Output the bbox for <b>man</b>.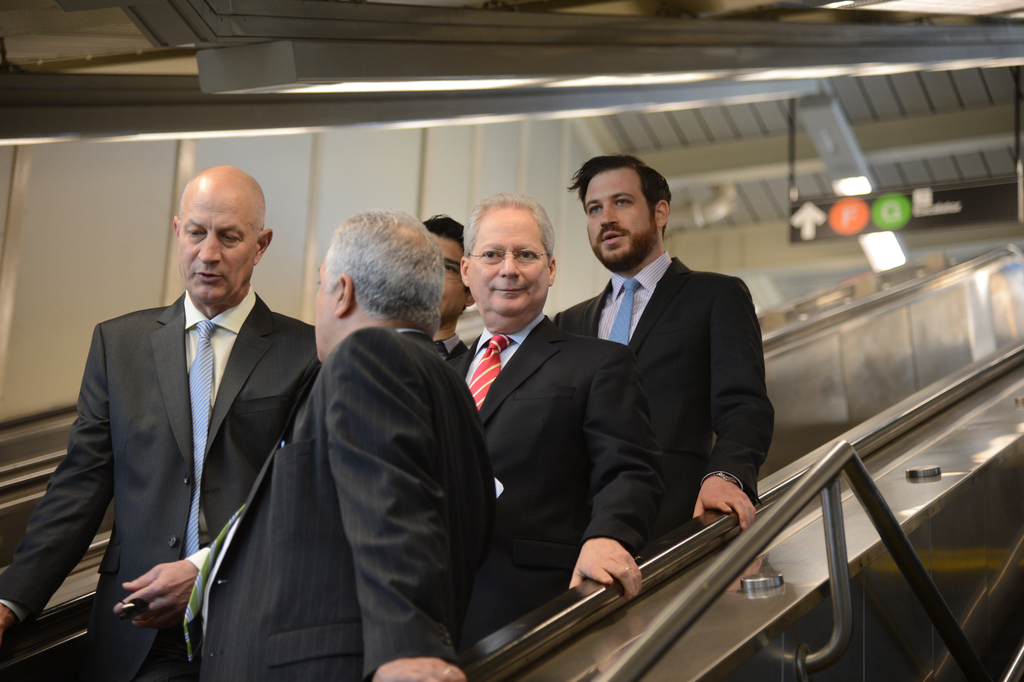
pyautogui.locateOnScreen(445, 194, 662, 611).
